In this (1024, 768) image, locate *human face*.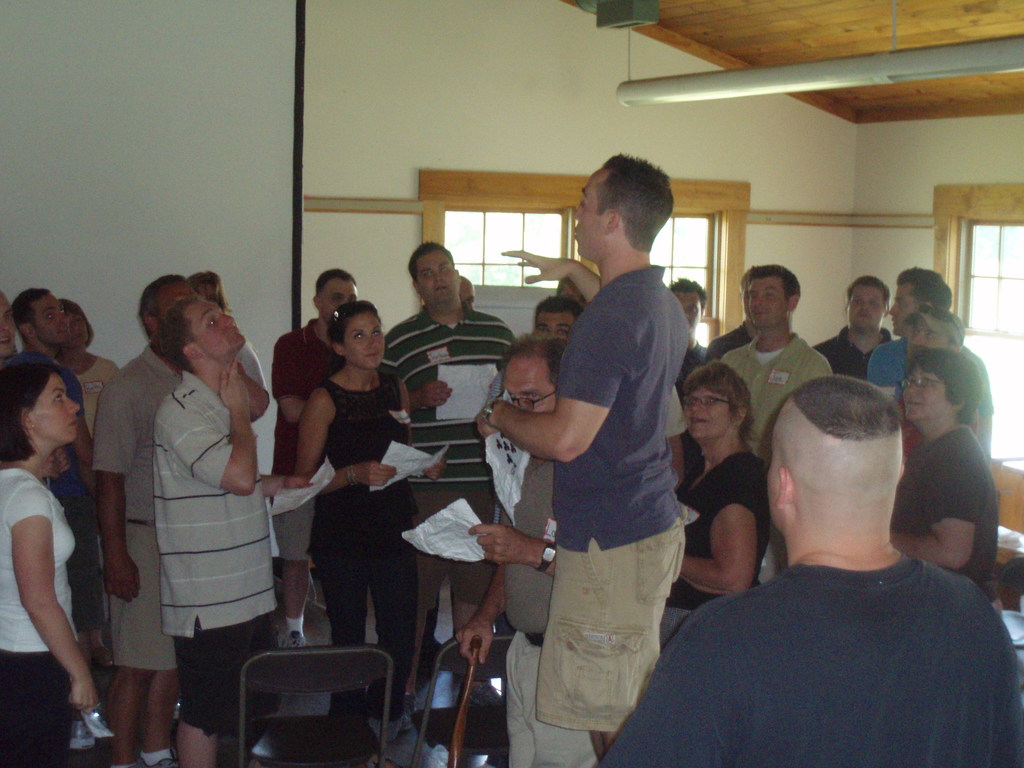
Bounding box: 501/355/559/417.
